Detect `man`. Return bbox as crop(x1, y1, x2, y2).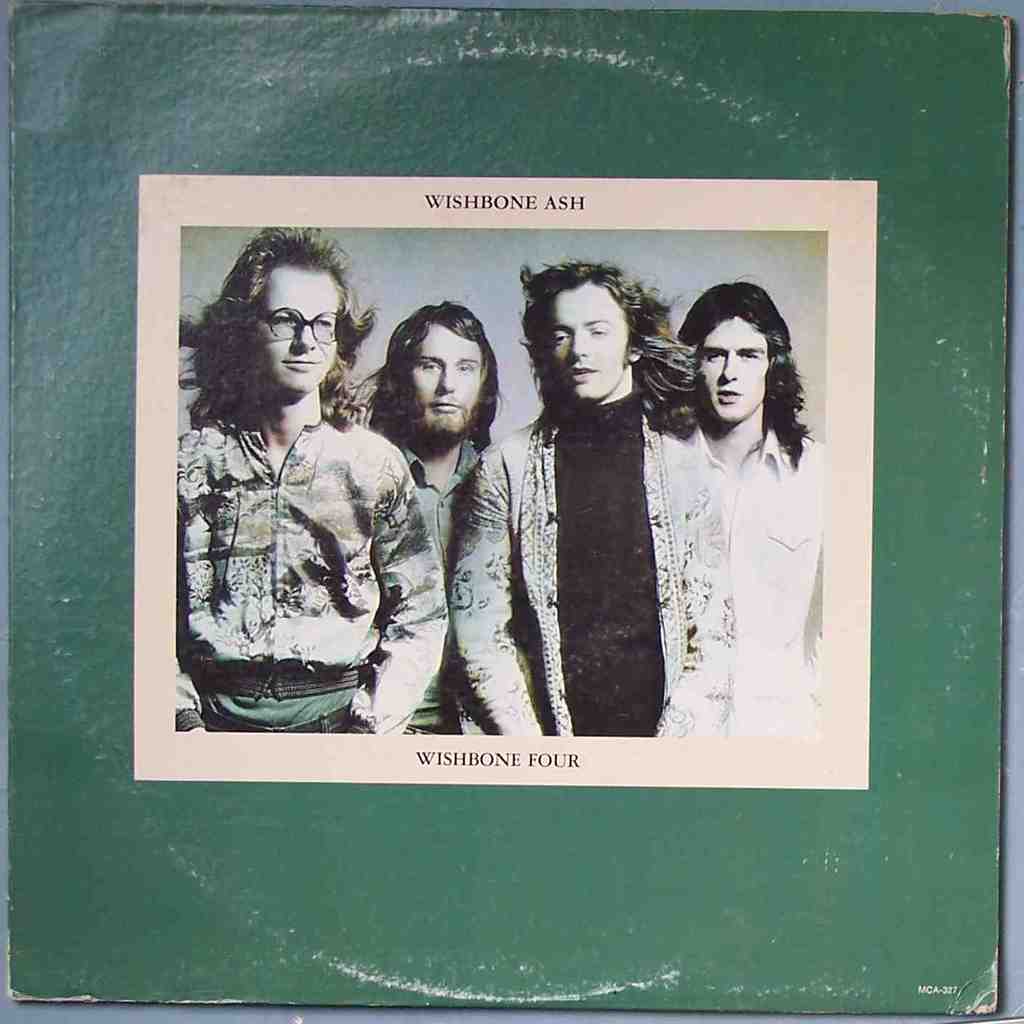
crop(446, 259, 739, 738).
